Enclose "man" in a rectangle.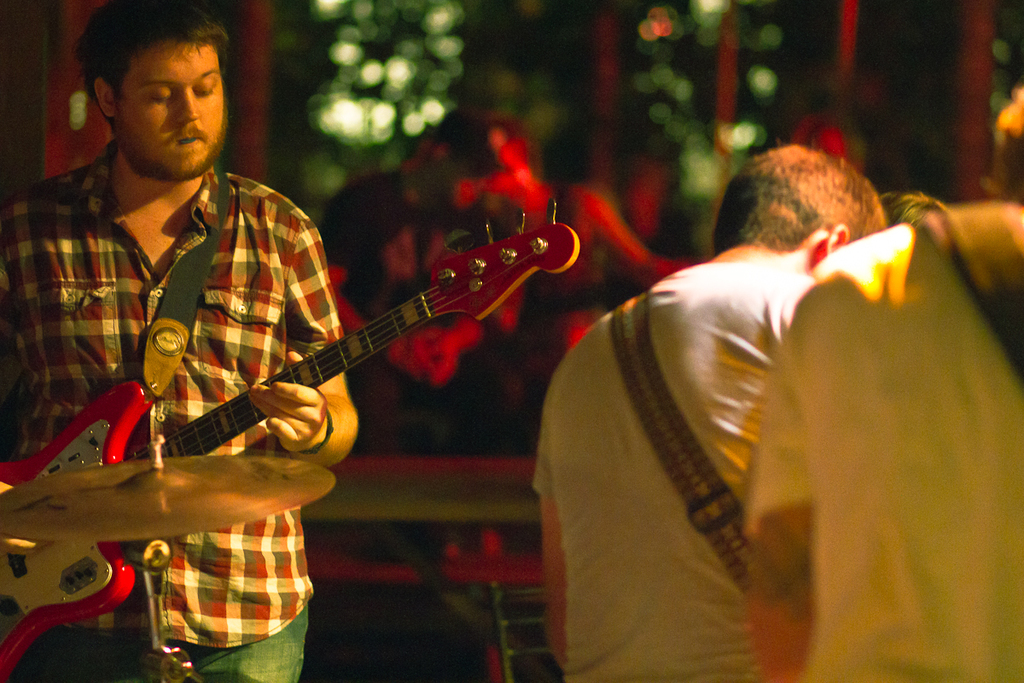
[x1=323, y1=108, x2=518, y2=455].
